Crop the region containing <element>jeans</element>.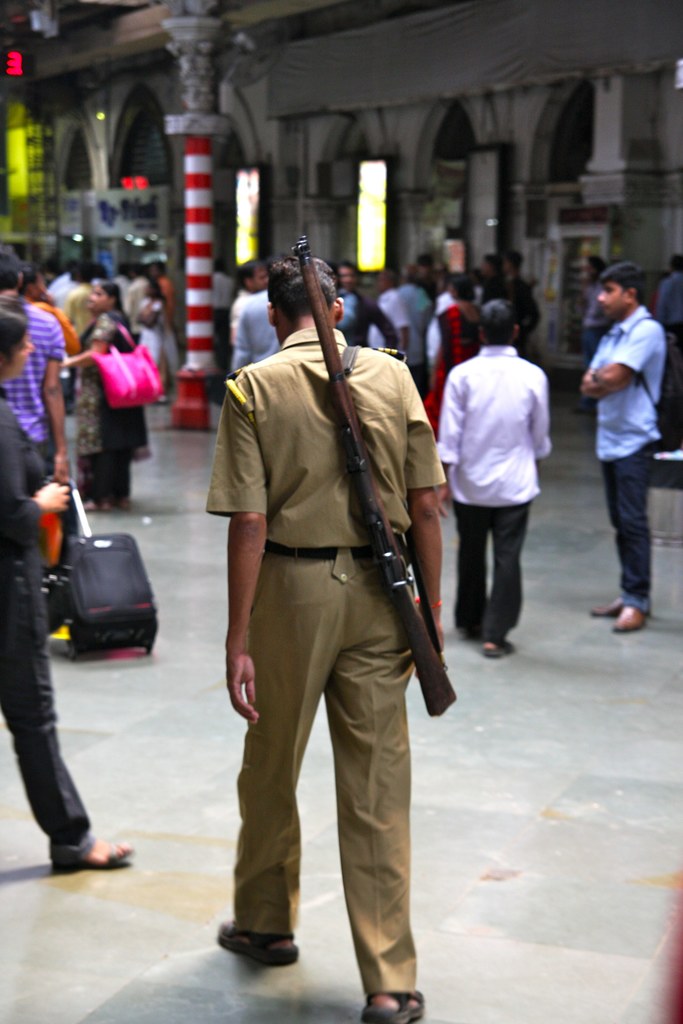
Crop region: (589,420,670,633).
